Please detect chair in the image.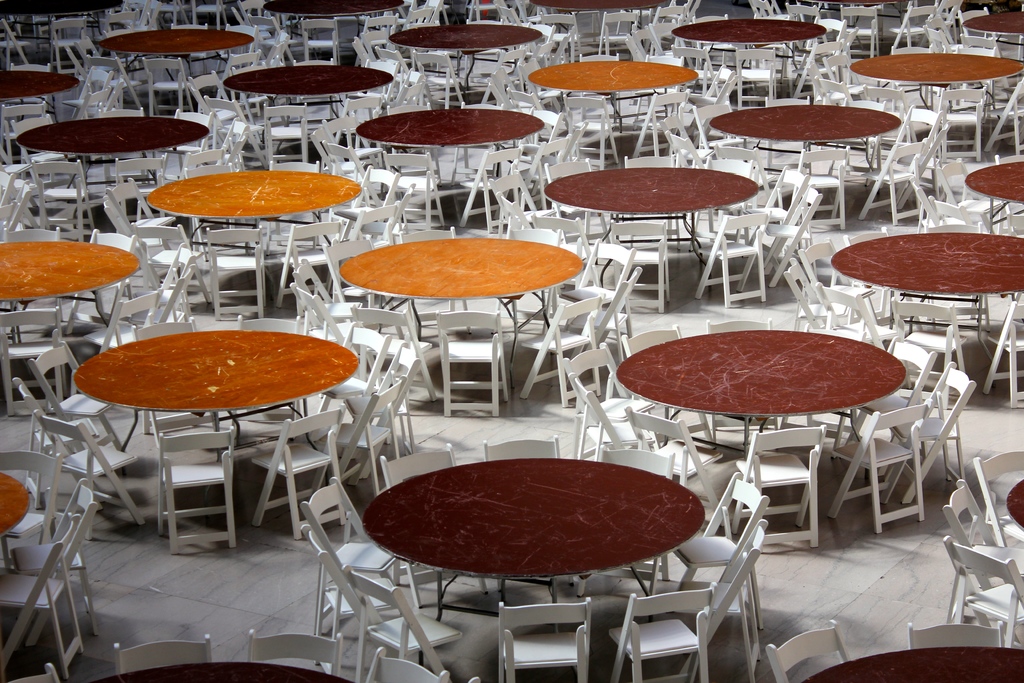
[621, 403, 719, 513].
